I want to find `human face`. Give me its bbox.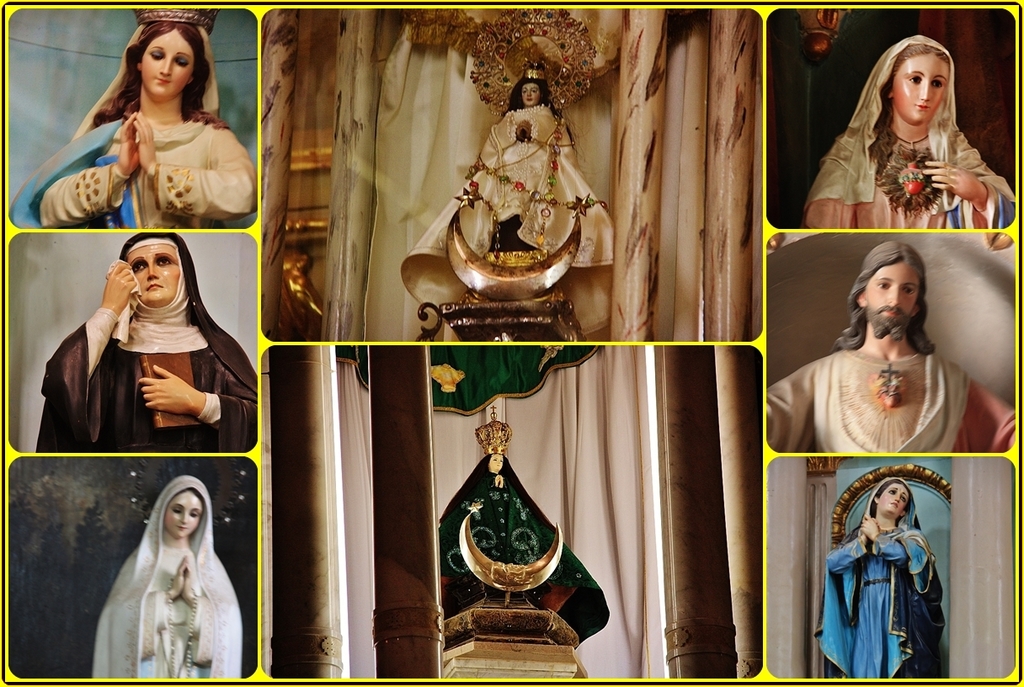
bbox(868, 263, 919, 328).
